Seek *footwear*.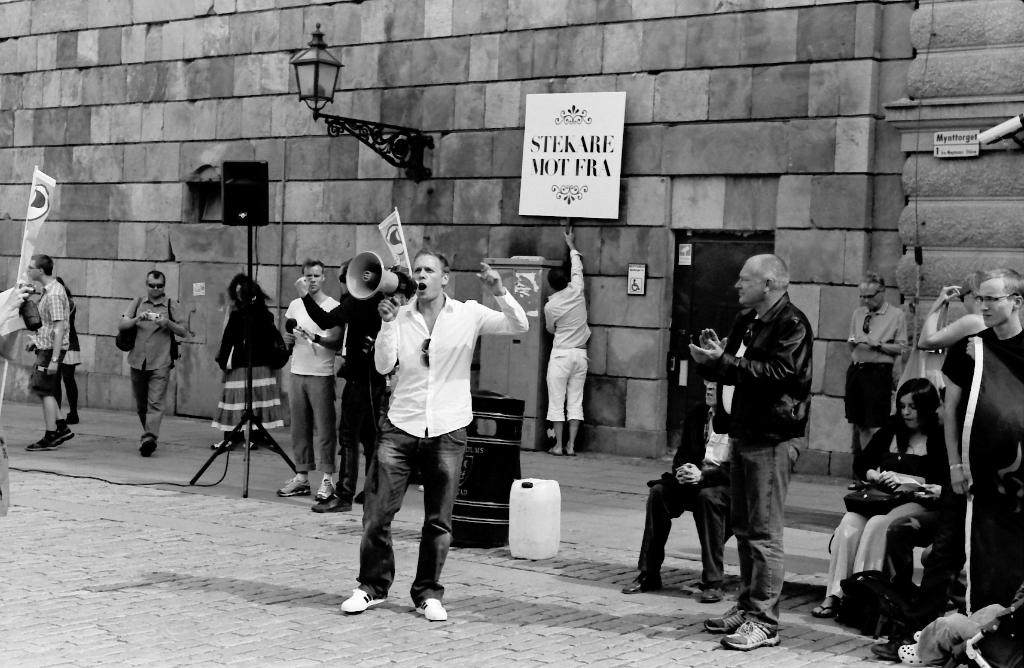
[412, 595, 445, 620].
